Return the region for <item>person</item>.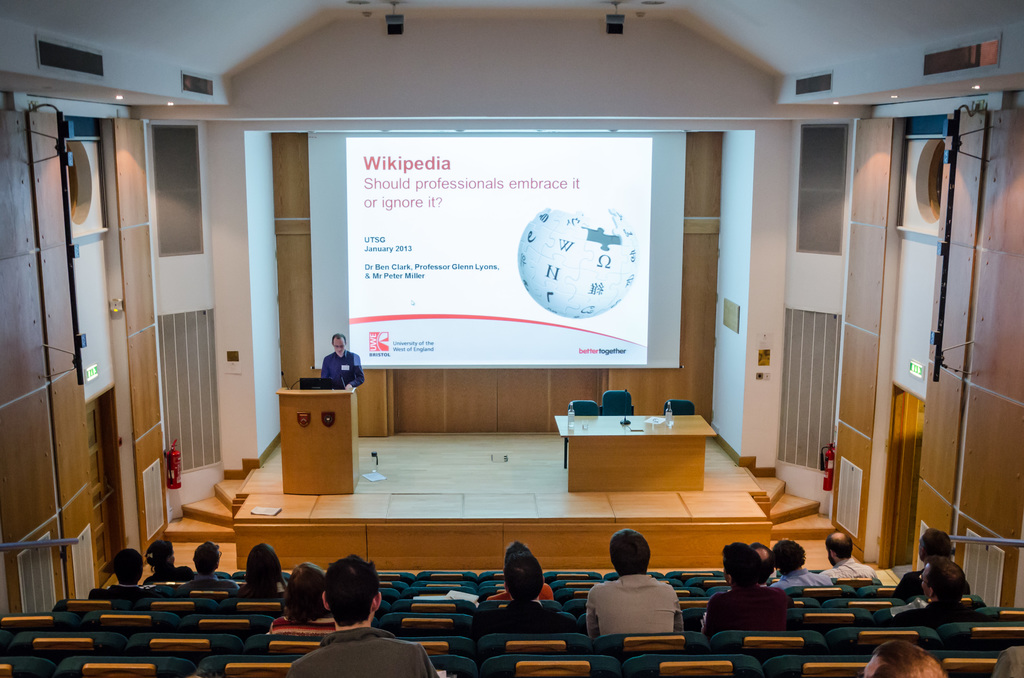
box(146, 539, 194, 583).
